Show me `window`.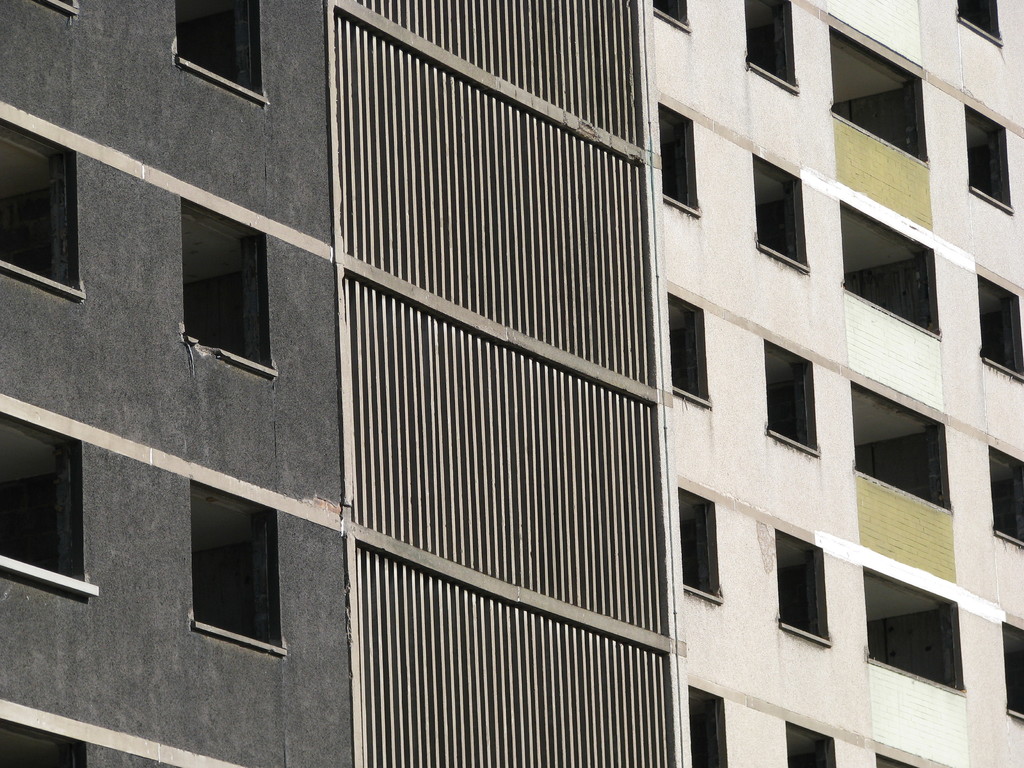
`window` is here: [953, 0, 1004, 47].
